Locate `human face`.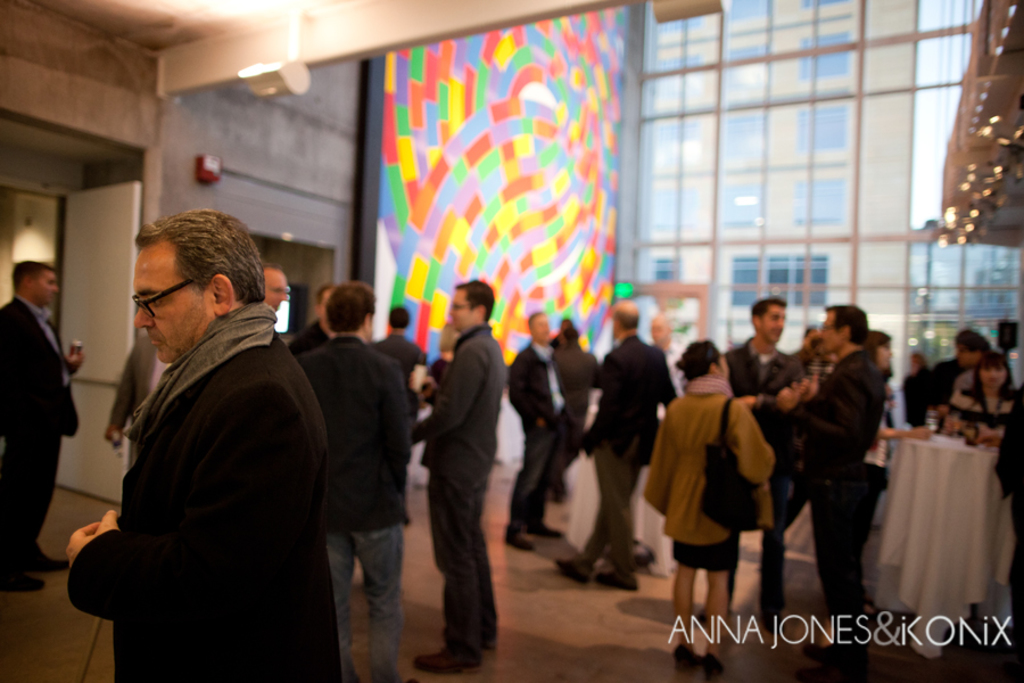
Bounding box: Rect(980, 360, 1007, 386).
